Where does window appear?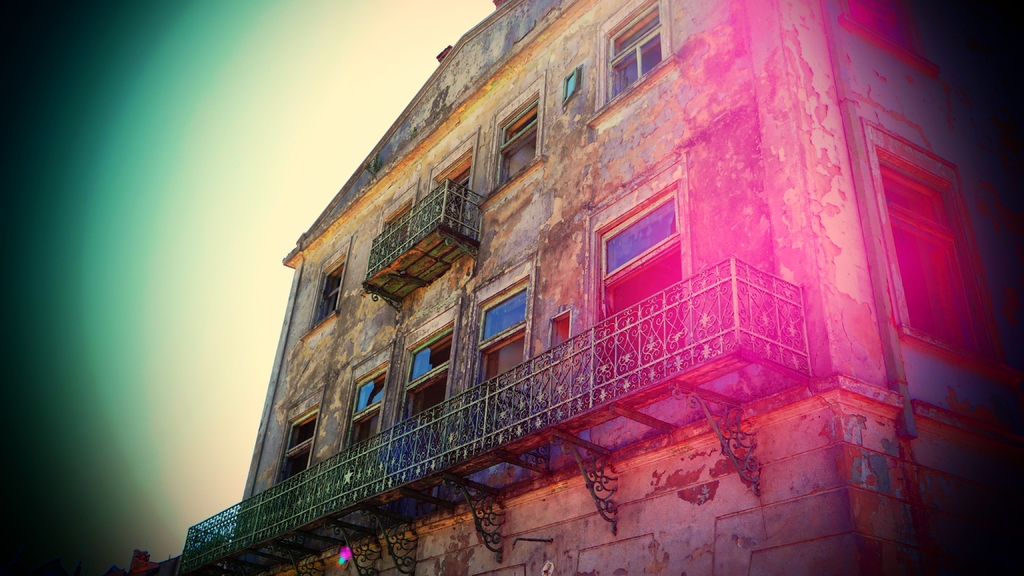
Appears at box=[467, 248, 543, 462].
